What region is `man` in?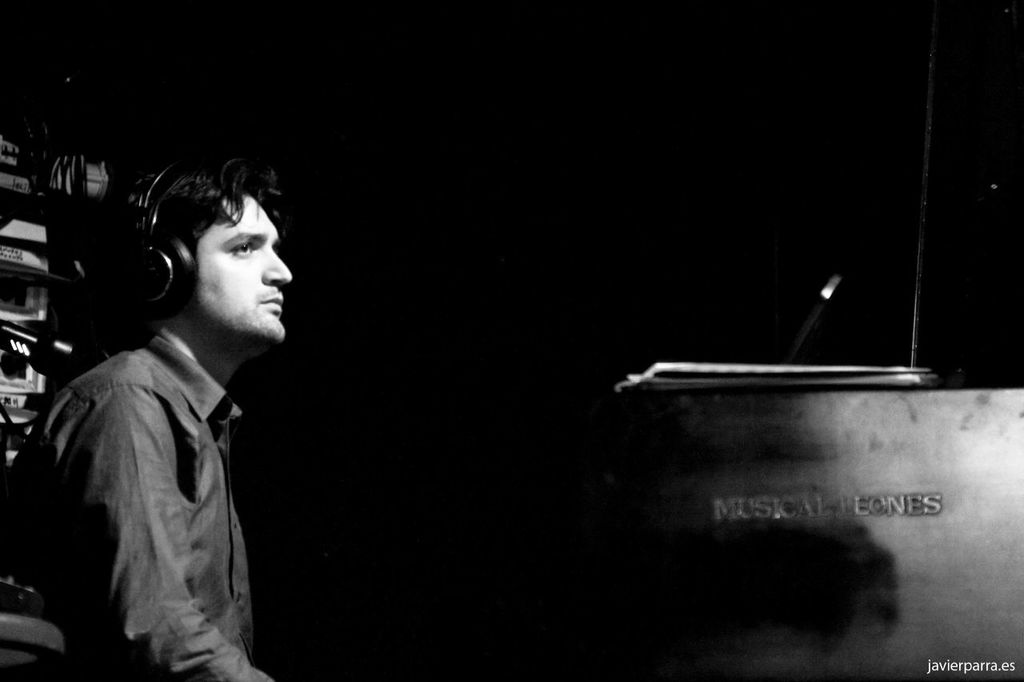
box(34, 142, 311, 681).
